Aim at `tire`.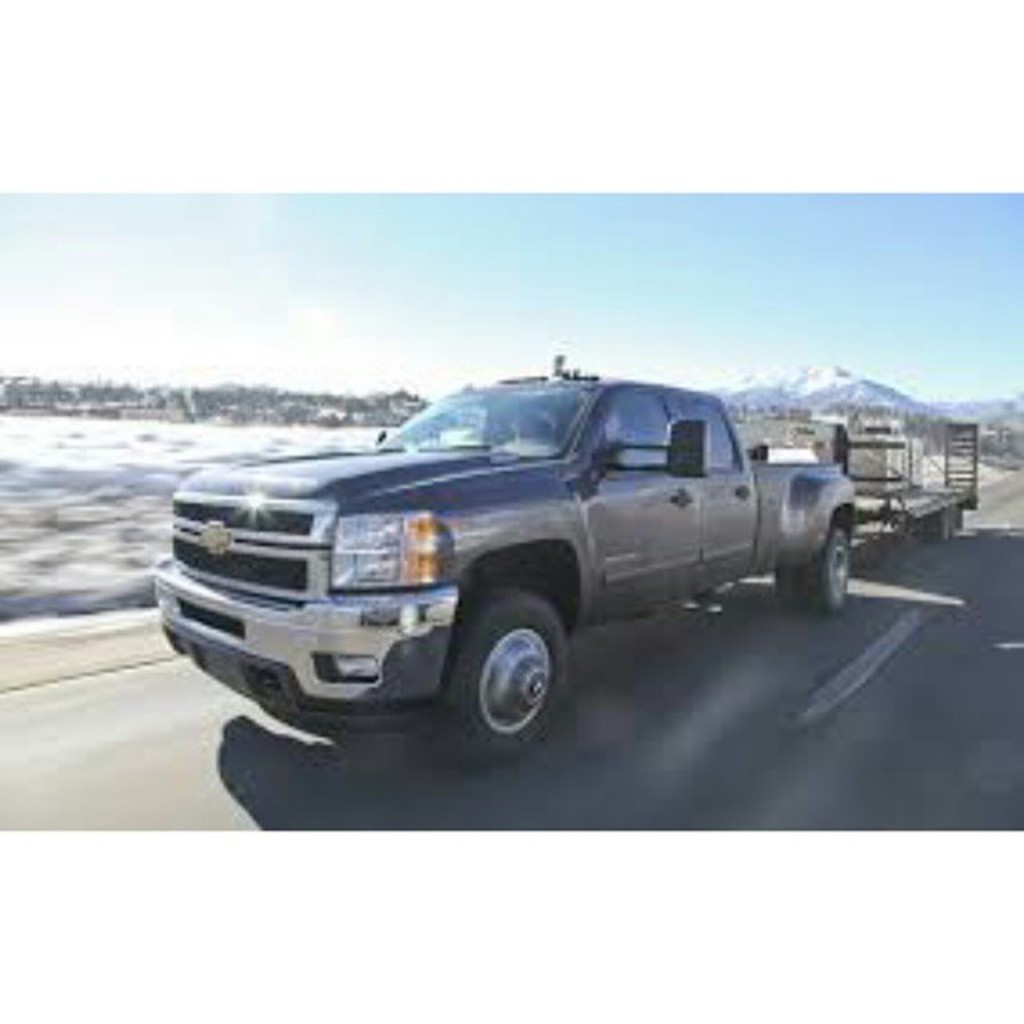
Aimed at pyautogui.locateOnScreen(461, 598, 582, 749).
